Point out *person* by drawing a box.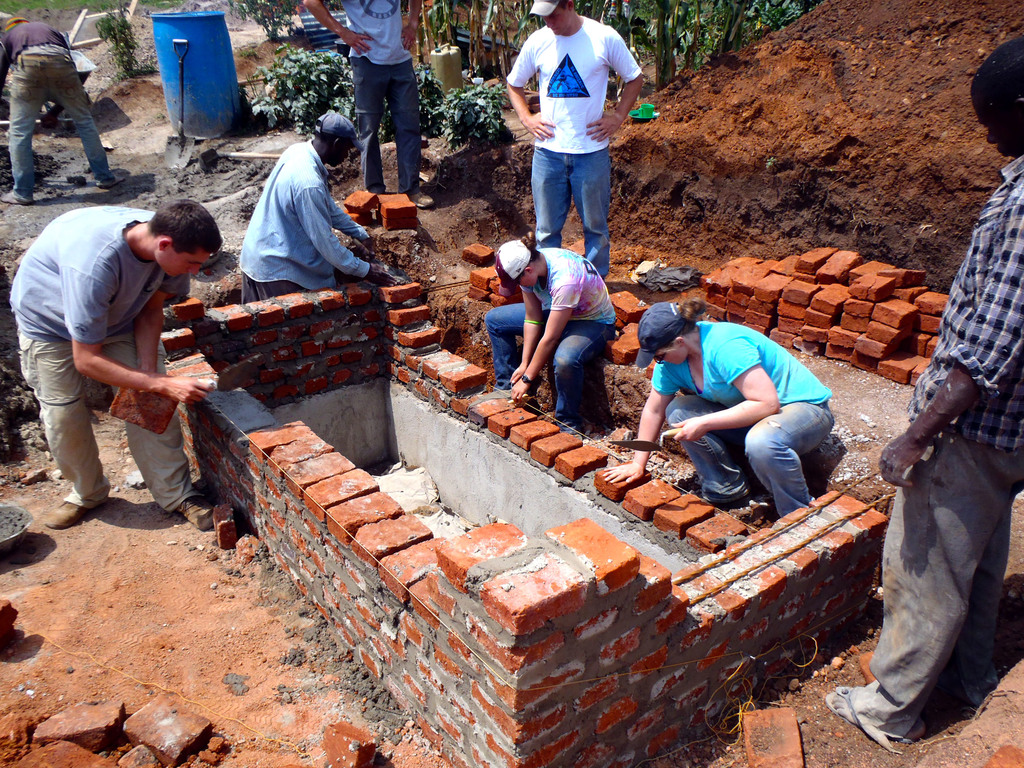
bbox=(6, 199, 227, 528).
